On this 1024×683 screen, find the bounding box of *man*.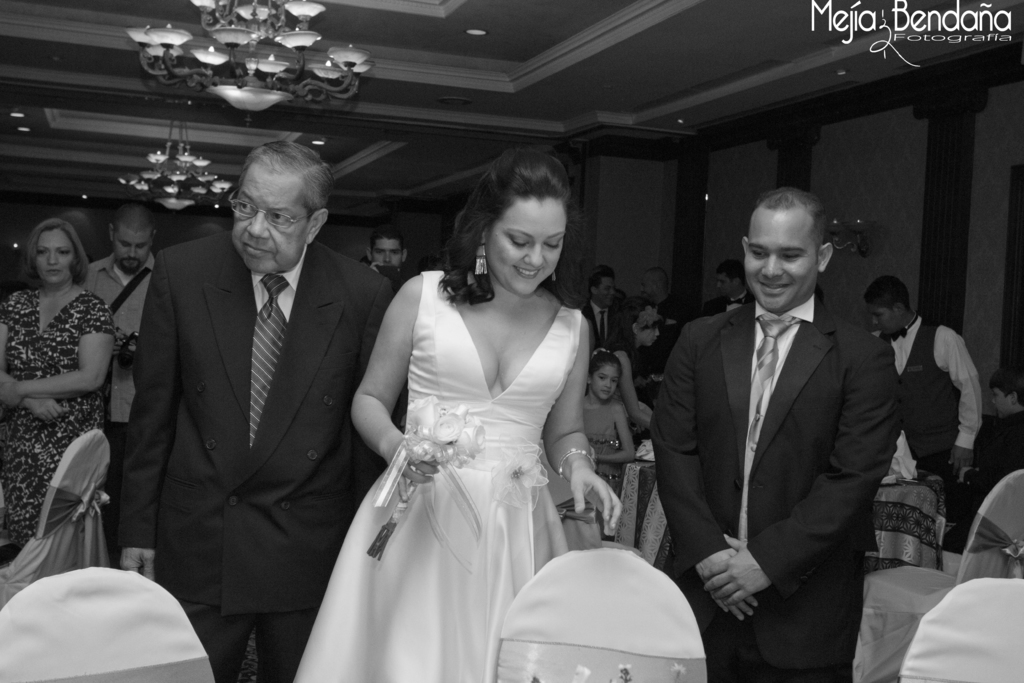
Bounding box: pyautogui.locateOnScreen(647, 169, 912, 682).
